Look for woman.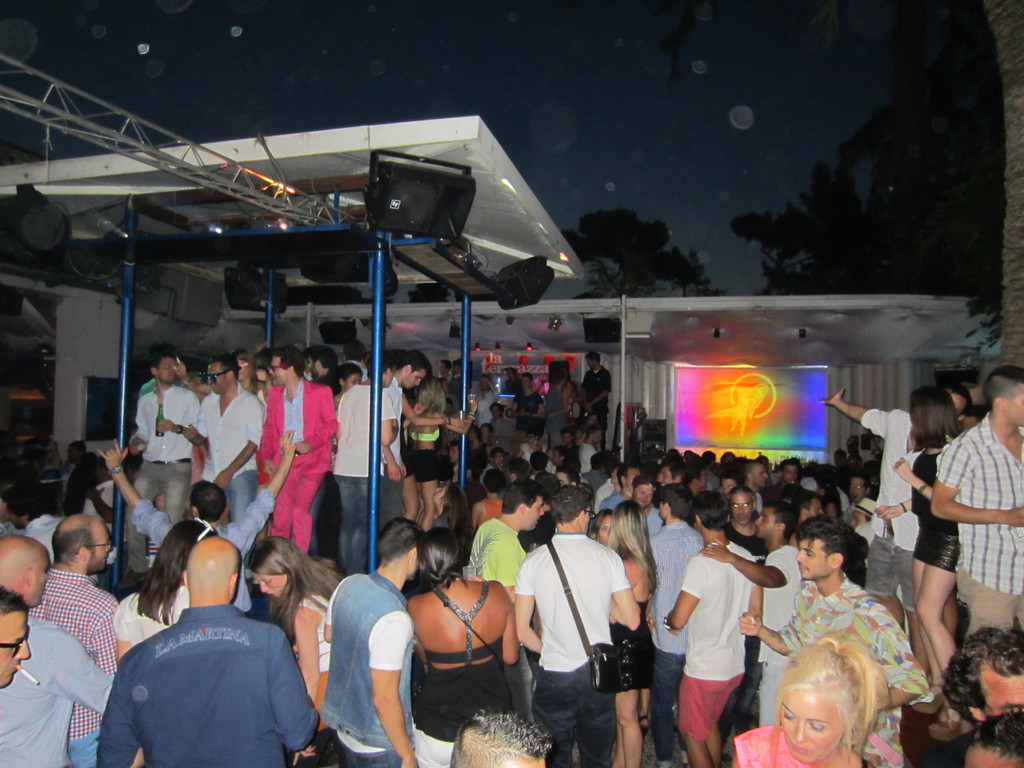
Found: Rect(731, 630, 899, 767).
